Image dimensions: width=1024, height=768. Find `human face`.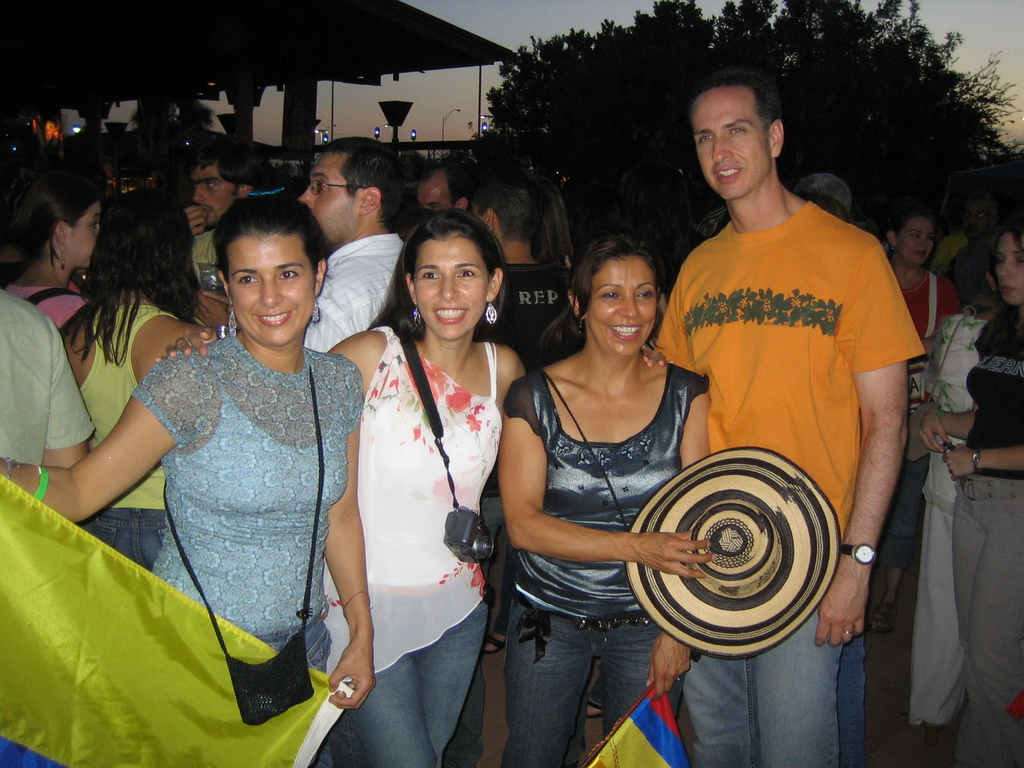
detection(694, 86, 768, 198).
